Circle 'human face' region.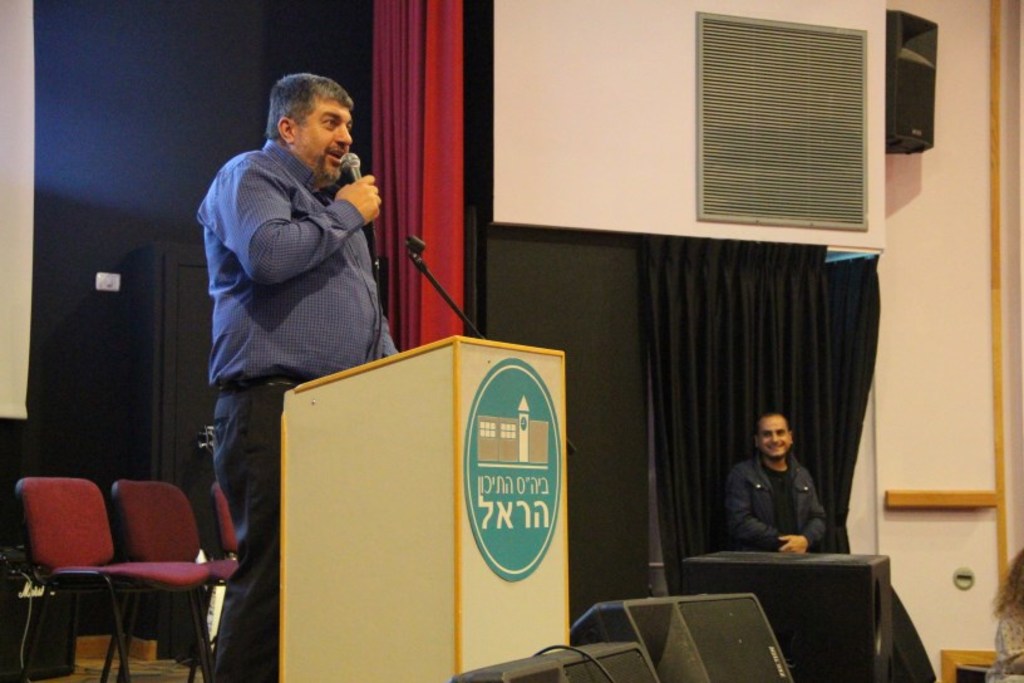
Region: rect(760, 416, 791, 465).
